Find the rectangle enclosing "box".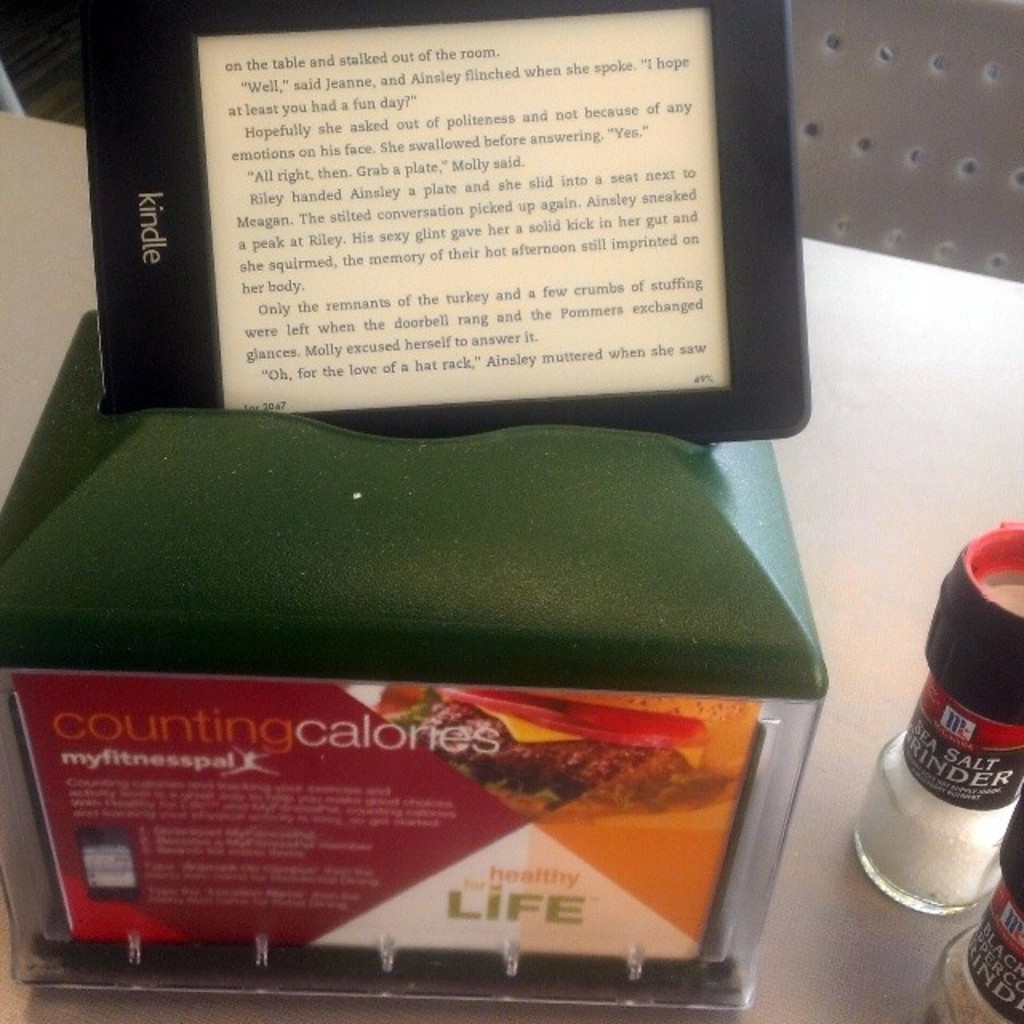
detection(0, 315, 830, 1022).
